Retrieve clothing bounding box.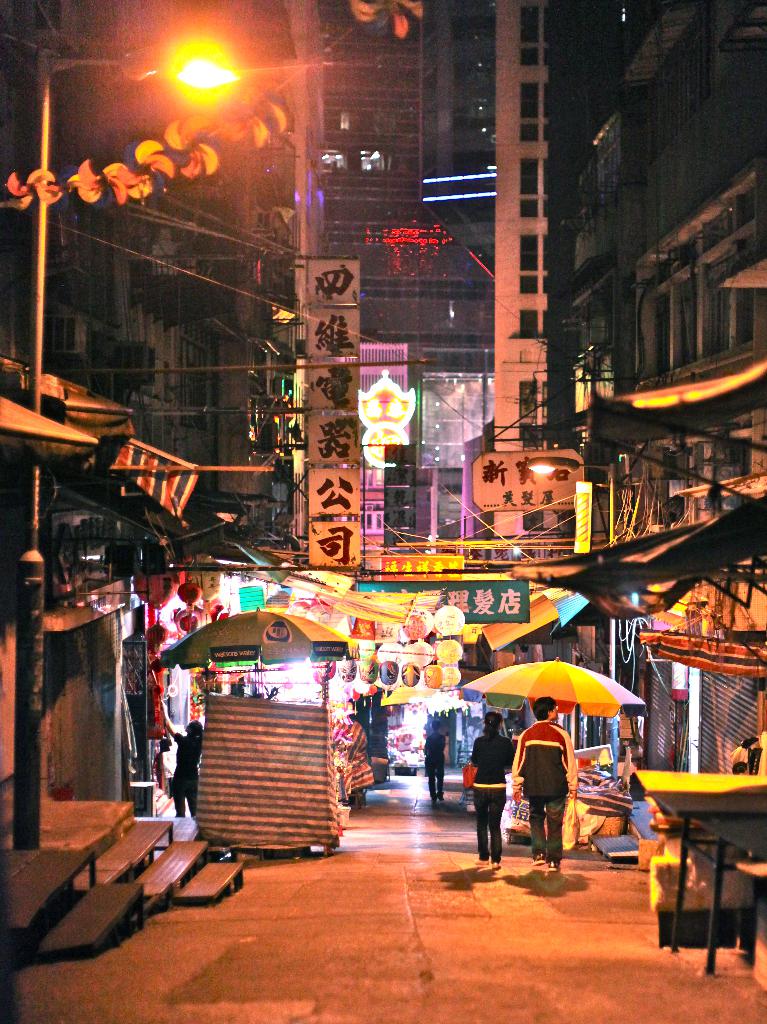
Bounding box: [423,735,442,786].
